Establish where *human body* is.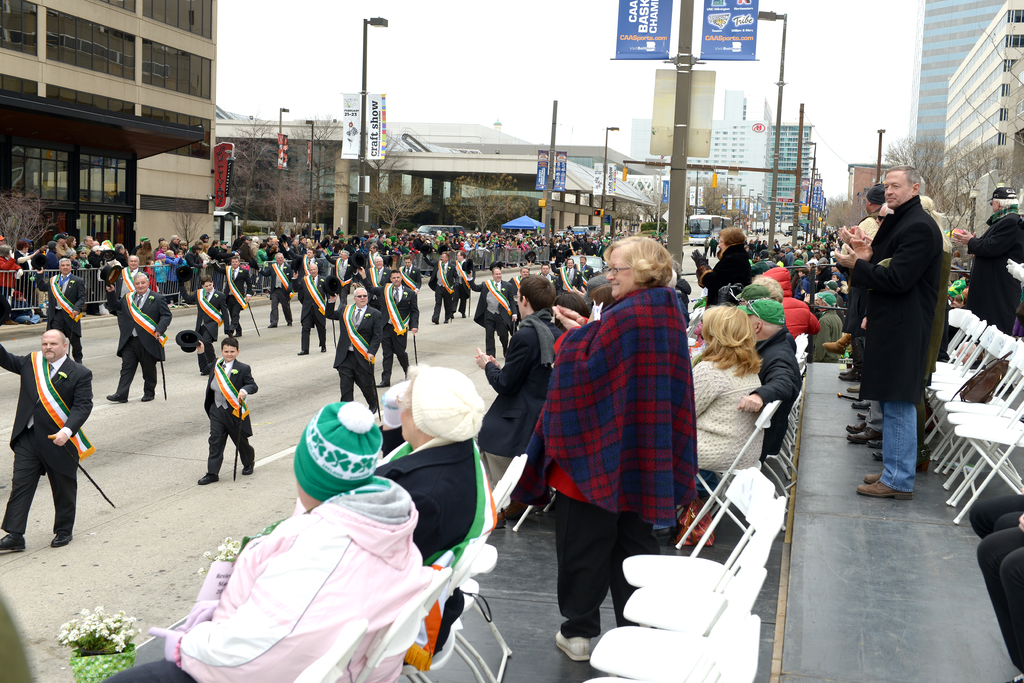
Established at 783/268/824/356.
